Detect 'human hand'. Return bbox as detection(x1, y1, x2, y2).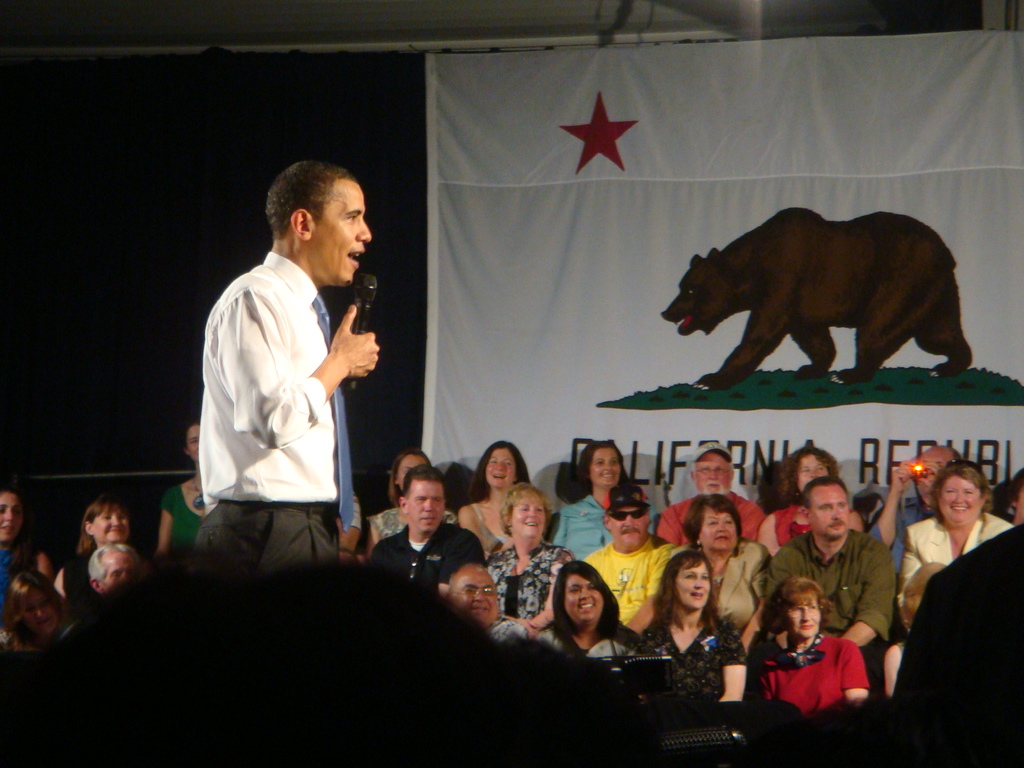
detection(307, 310, 380, 403).
